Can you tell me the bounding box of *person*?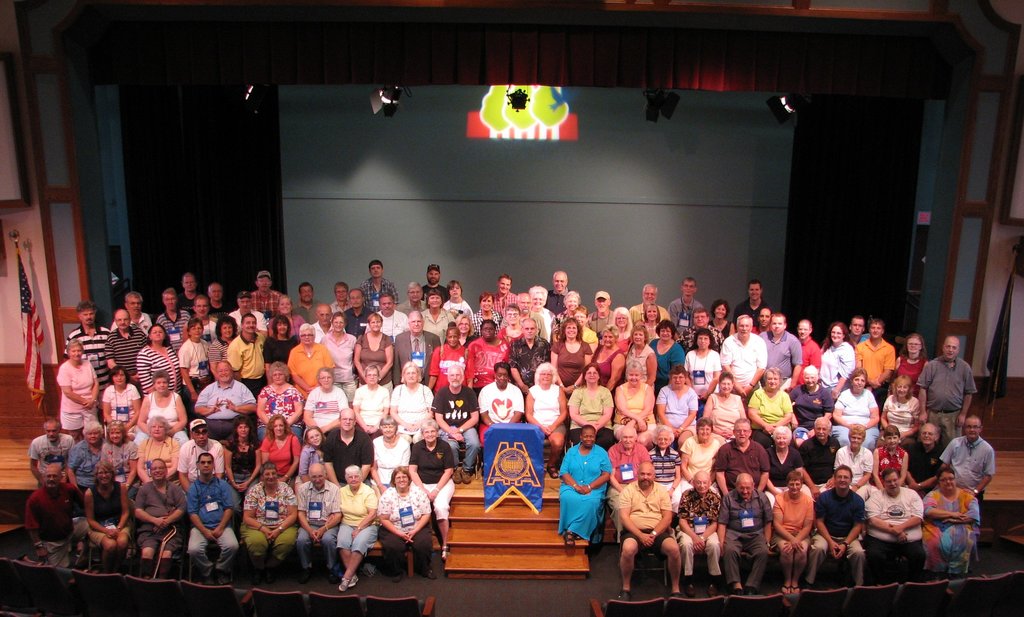
465:318:508:395.
